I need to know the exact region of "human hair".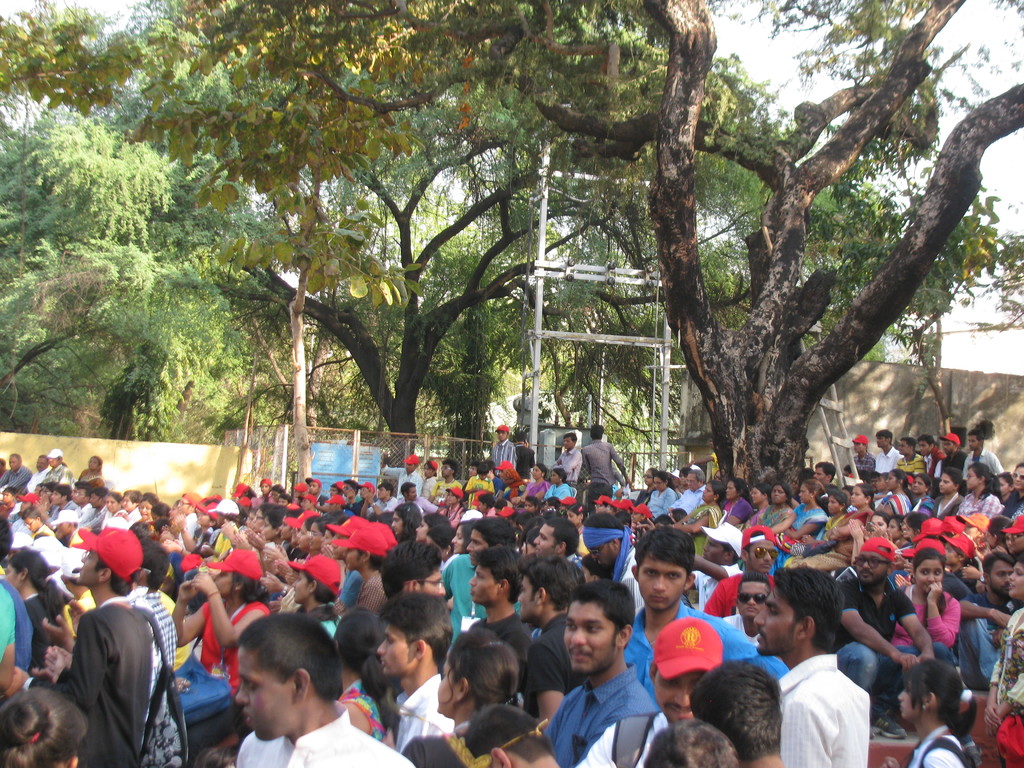
Region: 738 573 765 603.
